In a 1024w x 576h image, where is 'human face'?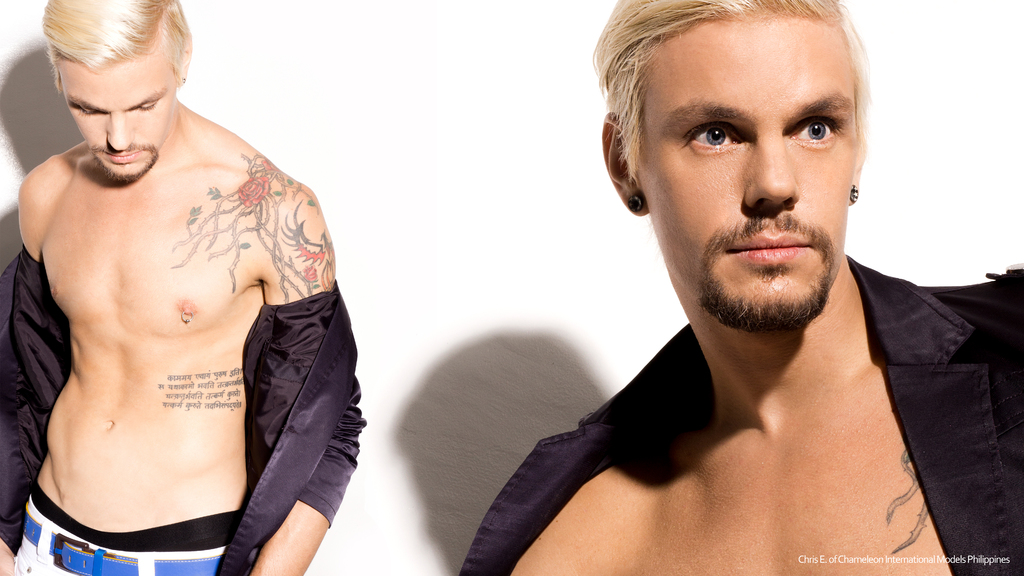
BBox(62, 53, 176, 184).
